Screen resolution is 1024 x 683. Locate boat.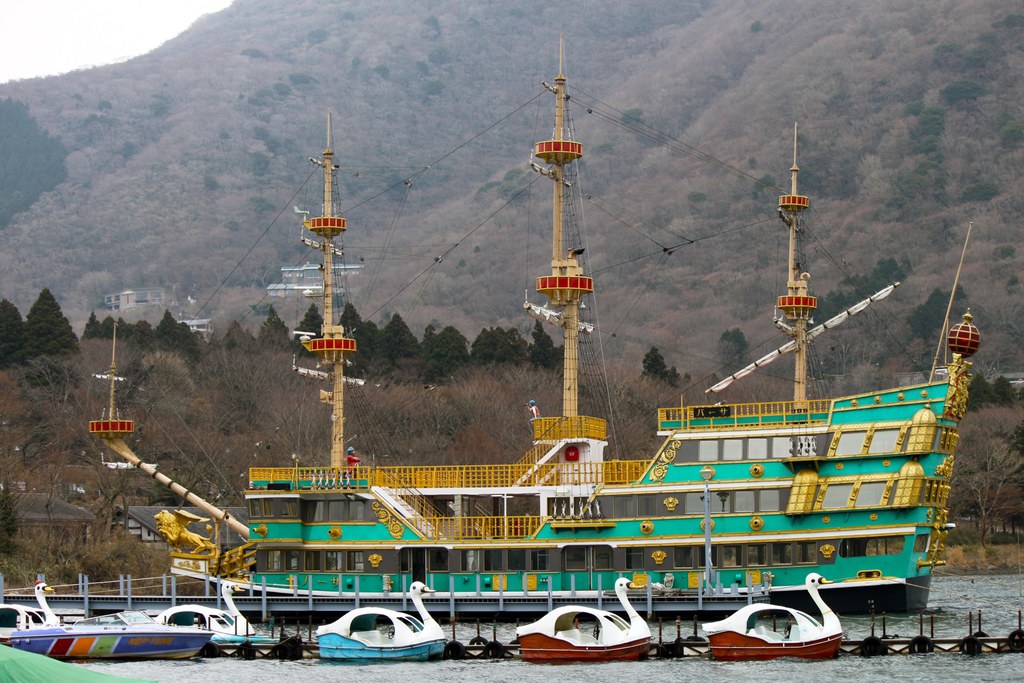
[506, 577, 659, 665].
